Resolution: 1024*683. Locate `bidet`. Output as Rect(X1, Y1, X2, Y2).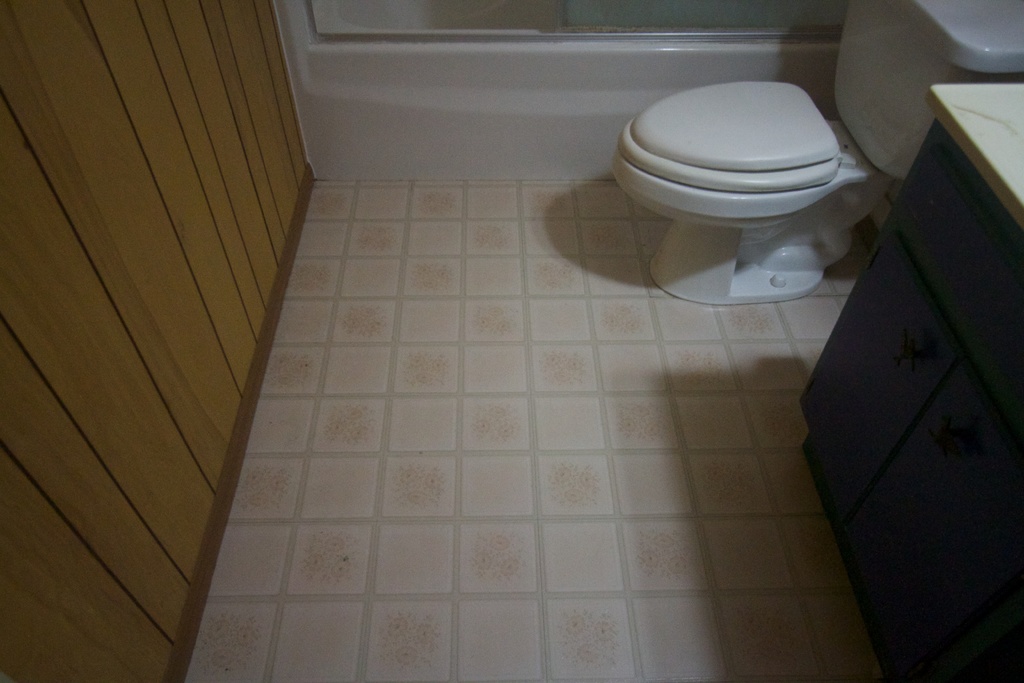
Rect(618, 74, 852, 305).
